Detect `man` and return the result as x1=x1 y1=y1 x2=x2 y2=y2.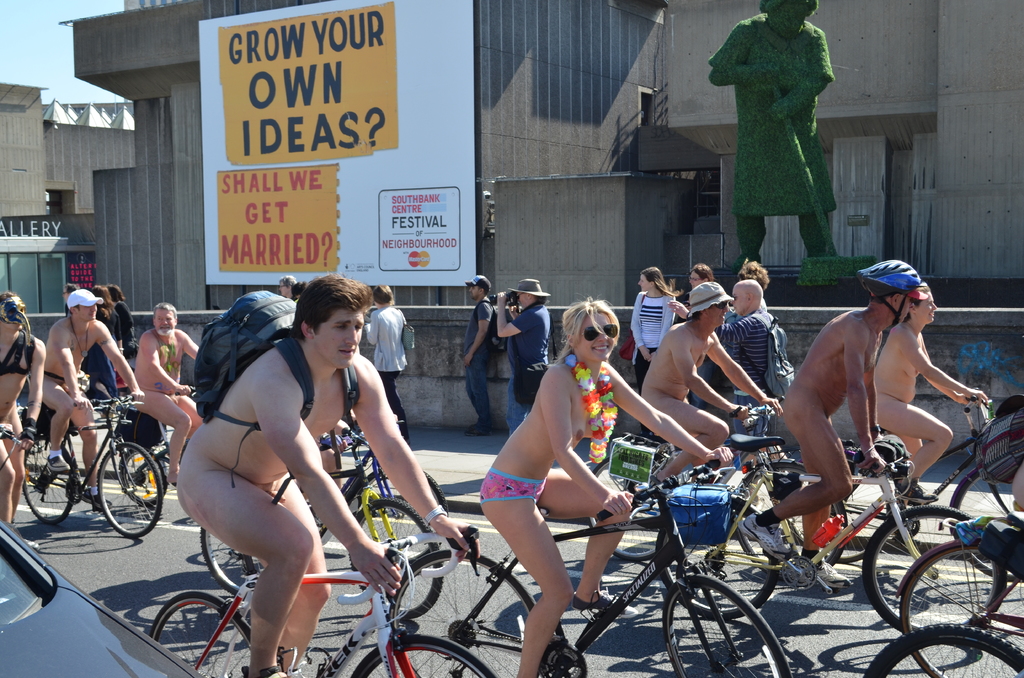
x1=278 y1=274 x2=302 y2=298.
